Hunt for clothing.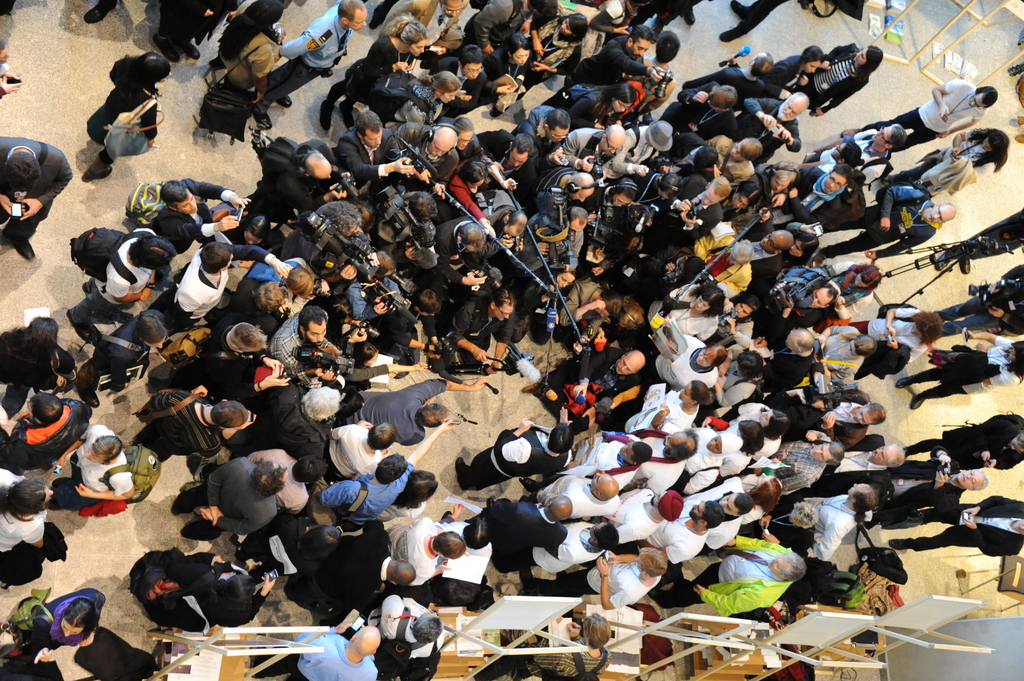
Hunted down at pyautogui.locateOnScreen(256, 5, 351, 111).
